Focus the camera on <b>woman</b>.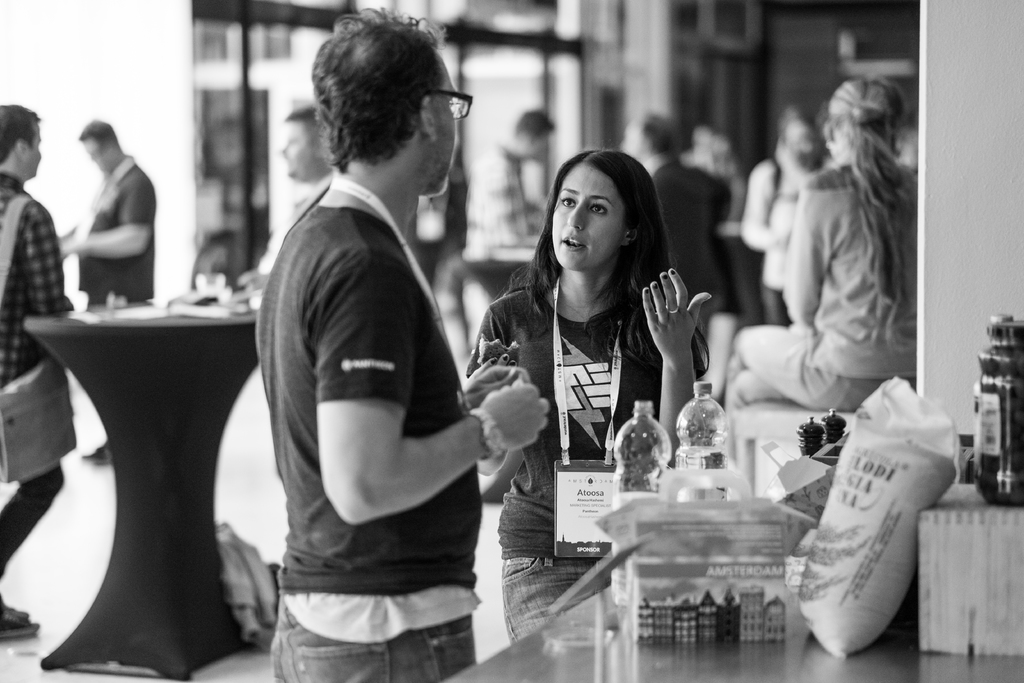
Focus region: box(474, 152, 712, 597).
